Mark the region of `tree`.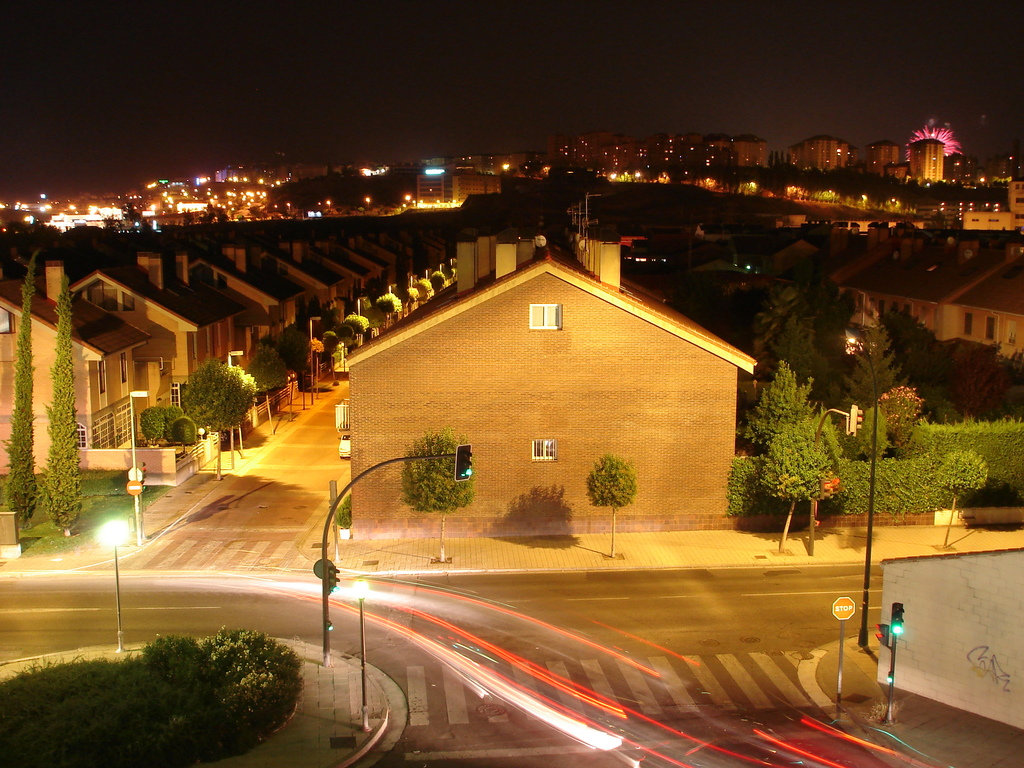
Region: {"x1": 399, "y1": 426, "x2": 474, "y2": 560}.
